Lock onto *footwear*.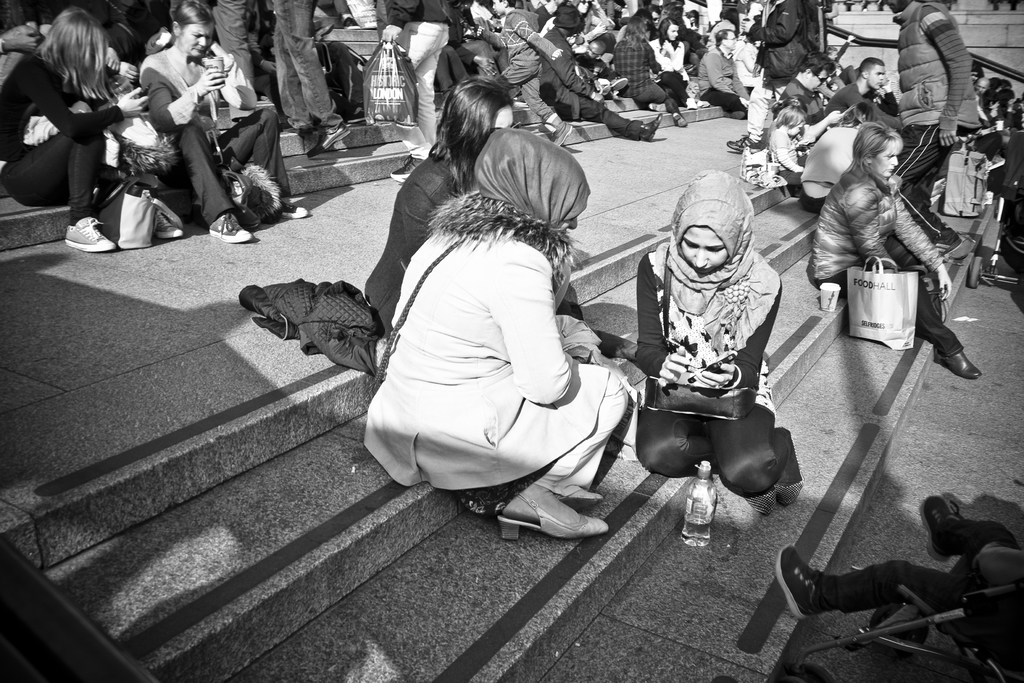
Locked: x1=774 y1=543 x2=819 y2=623.
